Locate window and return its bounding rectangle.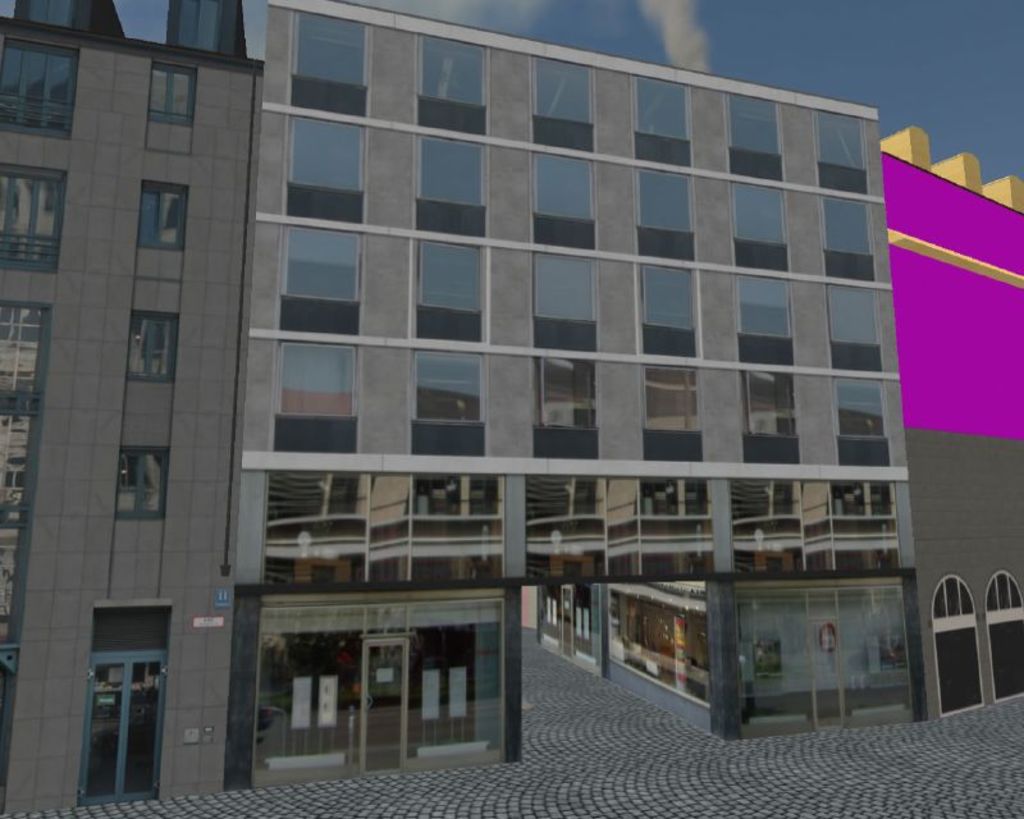
{"left": 140, "top": 182, "right": 186, "bottom": 256}.
